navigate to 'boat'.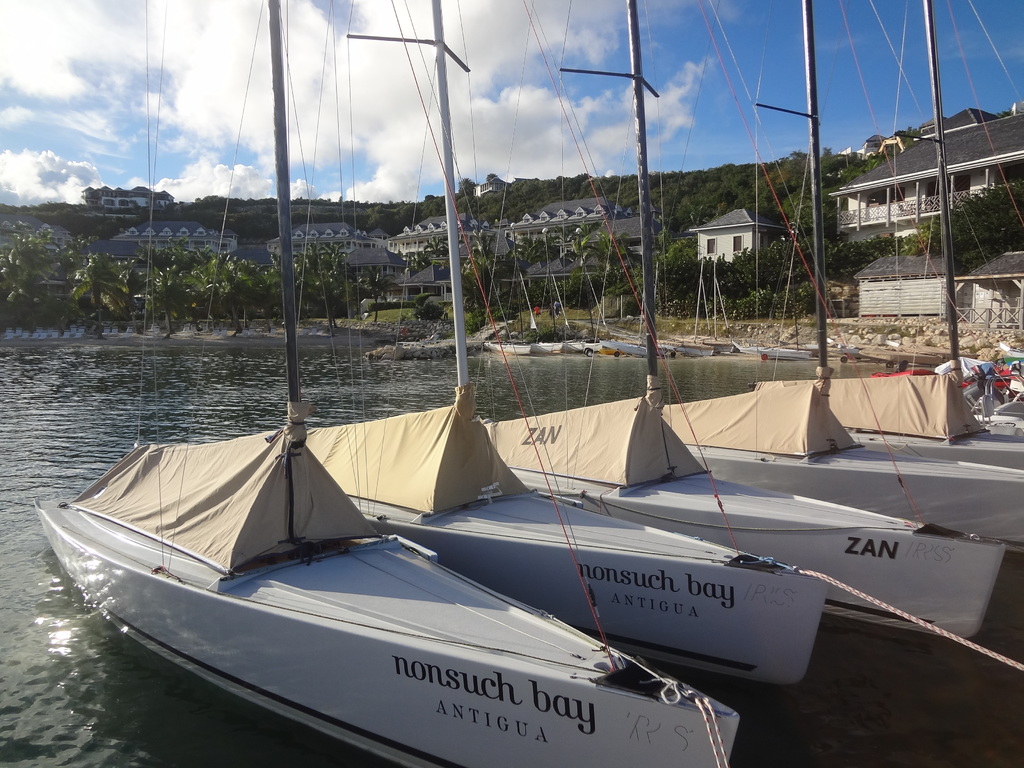
Navigation target: l=480, t=0, r=1008, b=651.
